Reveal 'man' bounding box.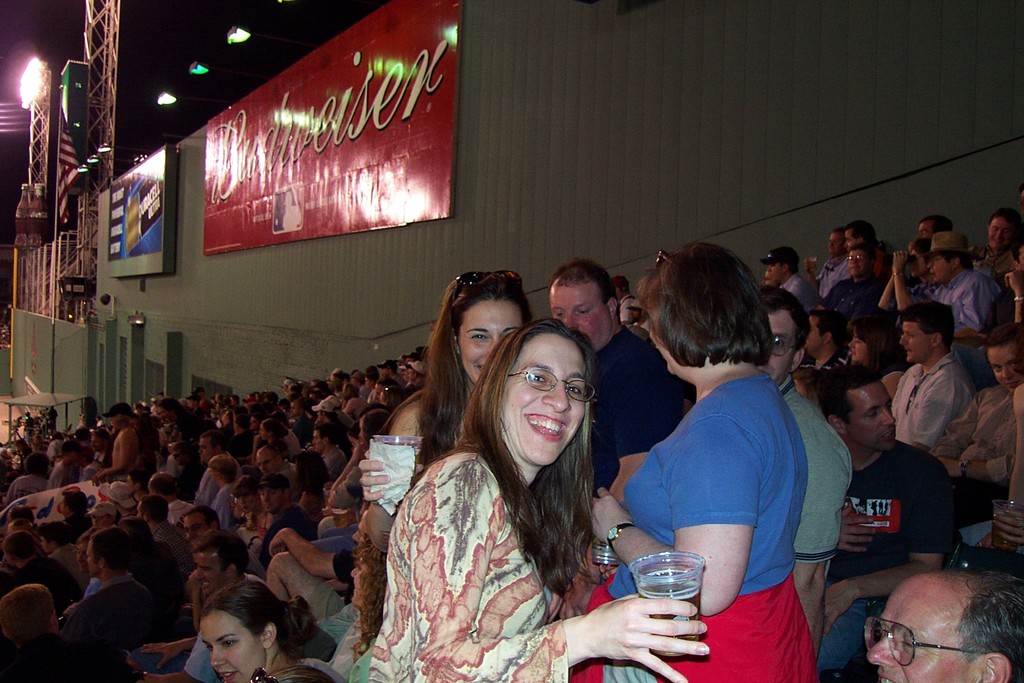
Revealed: rect(762, 274, 856, 661).
